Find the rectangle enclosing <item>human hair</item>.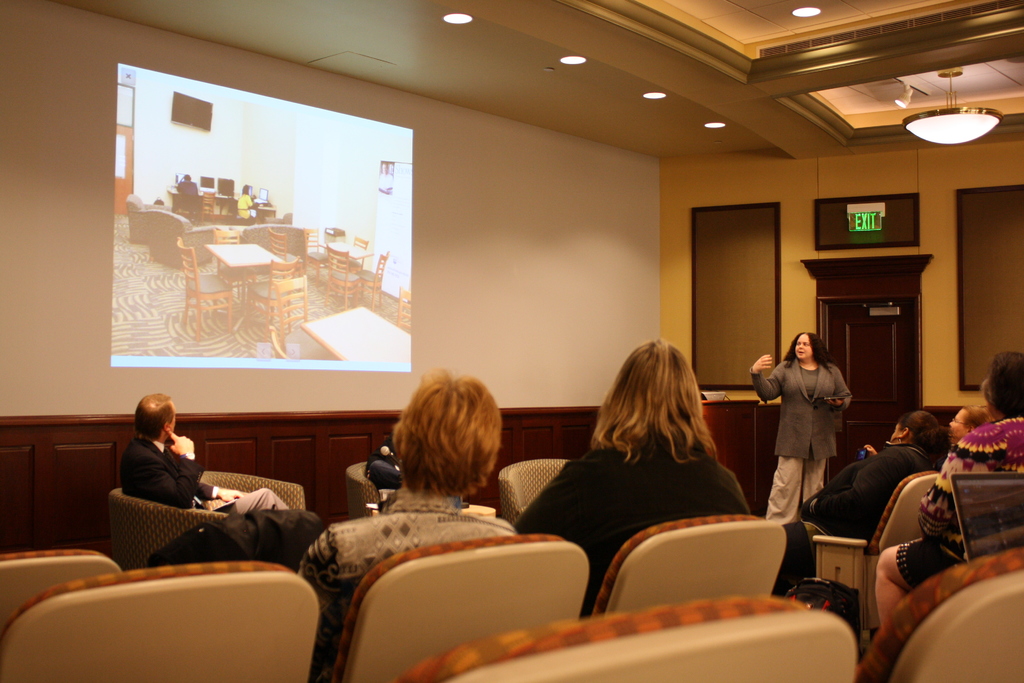
963, 408, 995, 431.
